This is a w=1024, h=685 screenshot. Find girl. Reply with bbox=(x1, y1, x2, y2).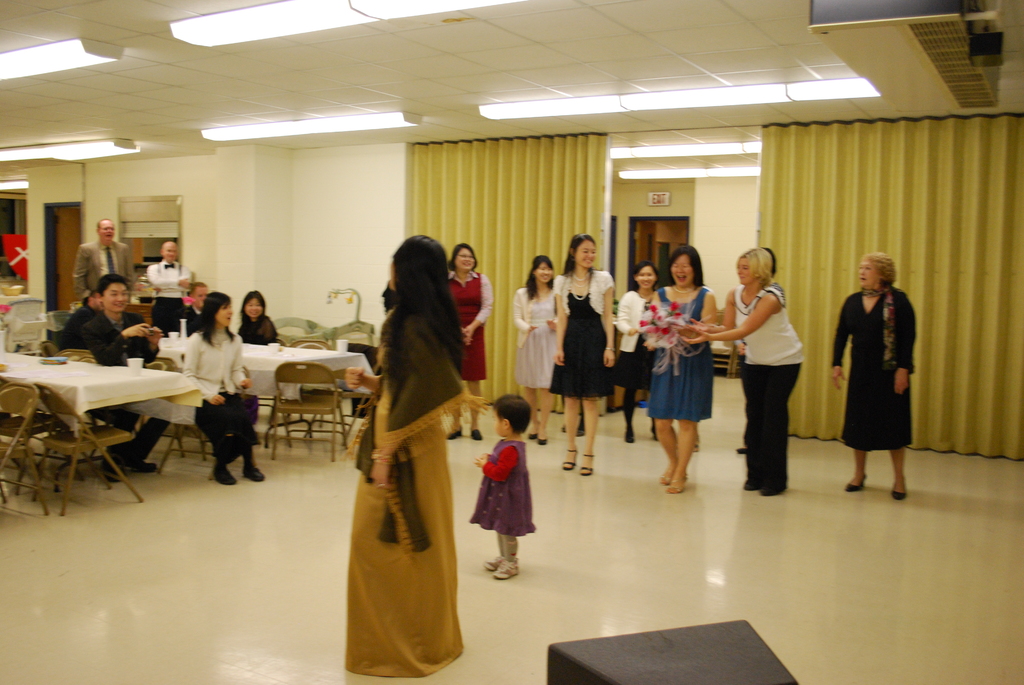
bbox=(514, 249, 557, 444).
